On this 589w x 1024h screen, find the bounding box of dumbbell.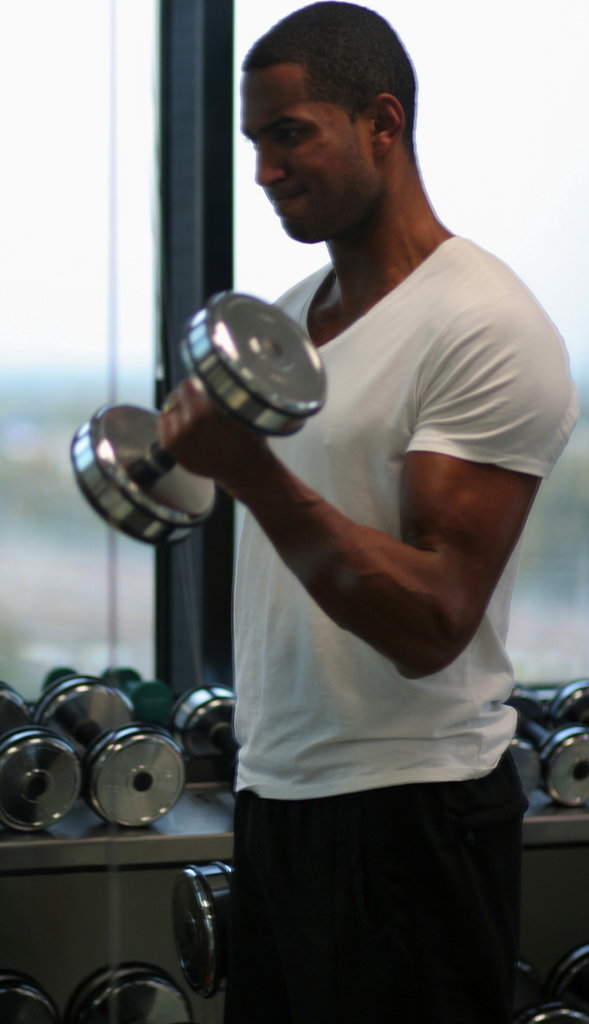
Bounding box: detection(0, 968, 61, 1023).
